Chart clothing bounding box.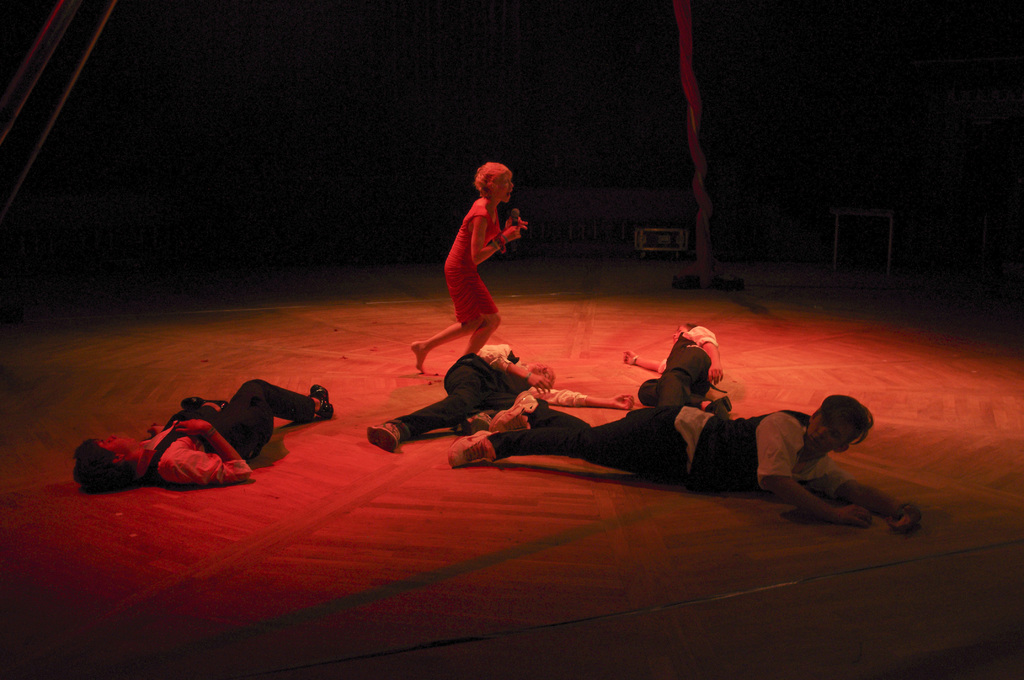
Charted: region(145, 376, 311, 487).
